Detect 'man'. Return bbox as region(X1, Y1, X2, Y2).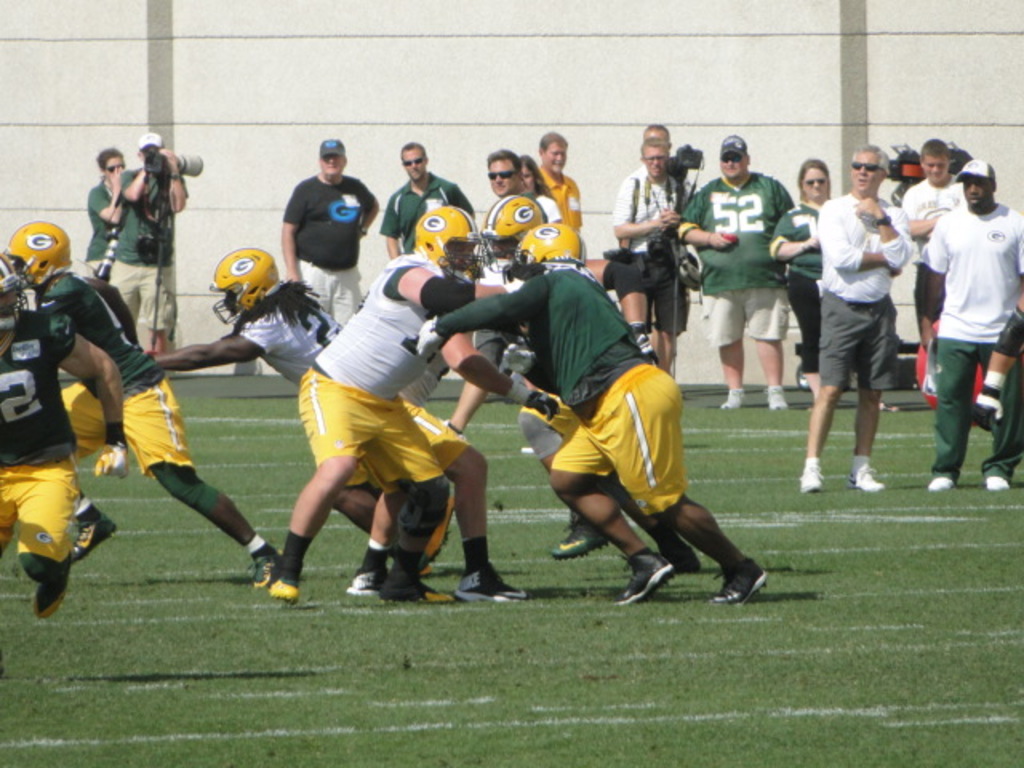
region(445, 194, 702, 573).
